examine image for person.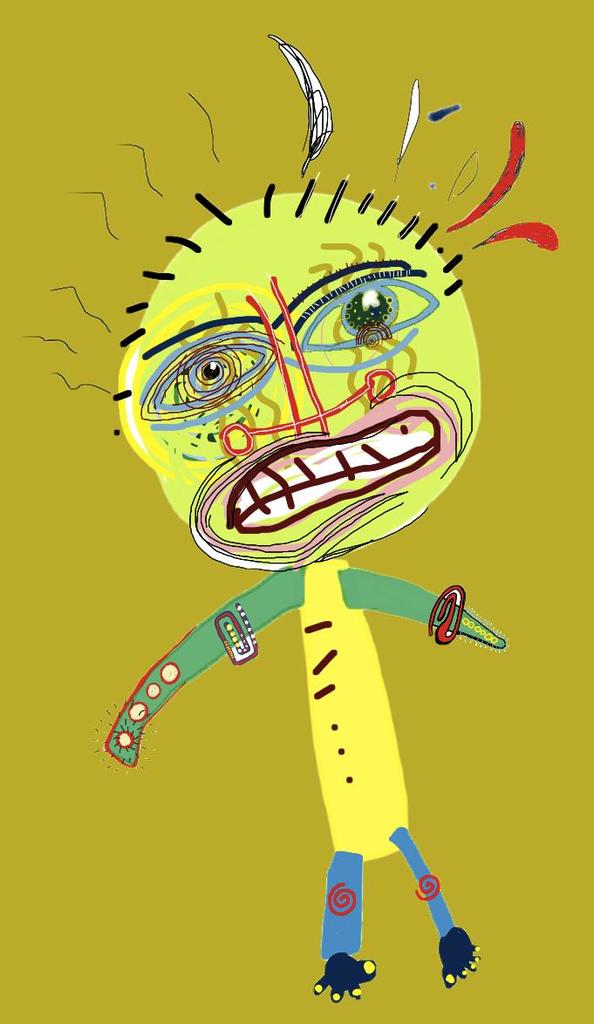
Examination result: BBox(33, 32, 513, 995).
